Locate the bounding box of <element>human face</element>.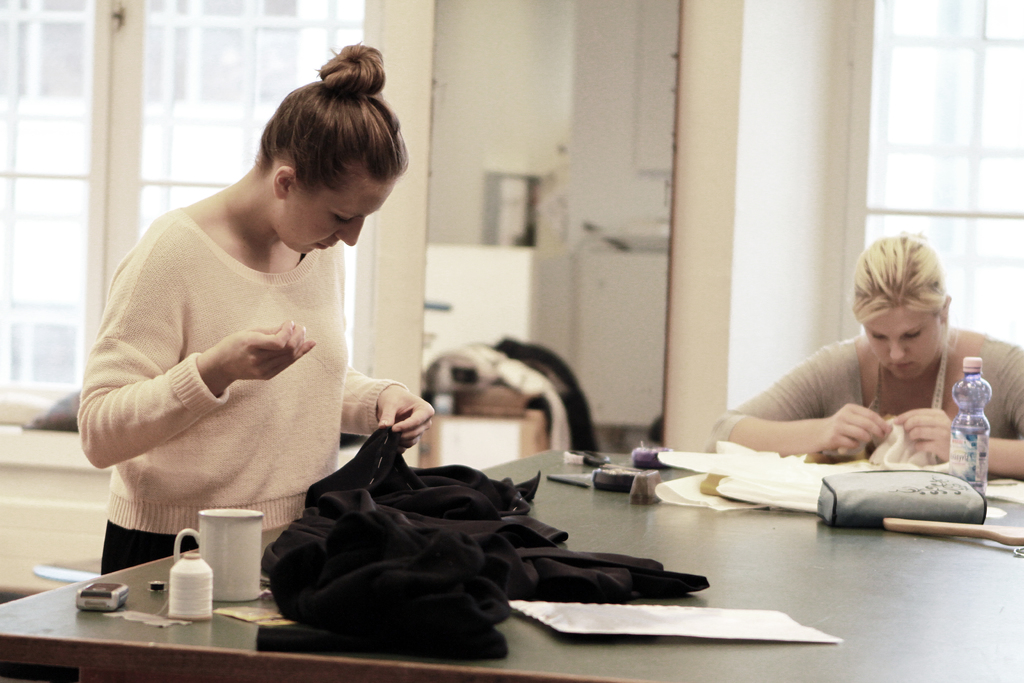
Bounding box: 867, 303, 938, 377.
